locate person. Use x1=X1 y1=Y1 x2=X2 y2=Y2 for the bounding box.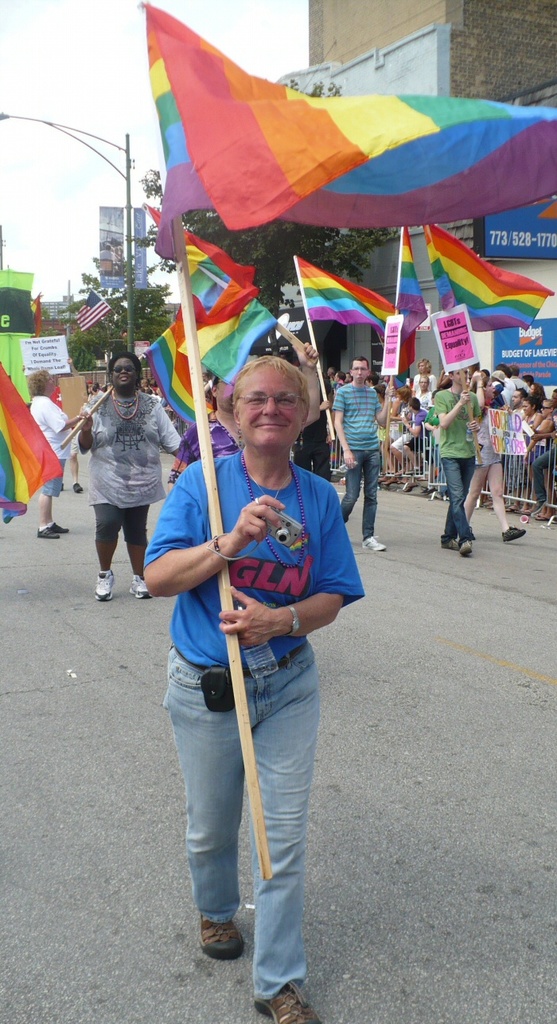
x1=154 y1=353 x2=372 y2=1023.
